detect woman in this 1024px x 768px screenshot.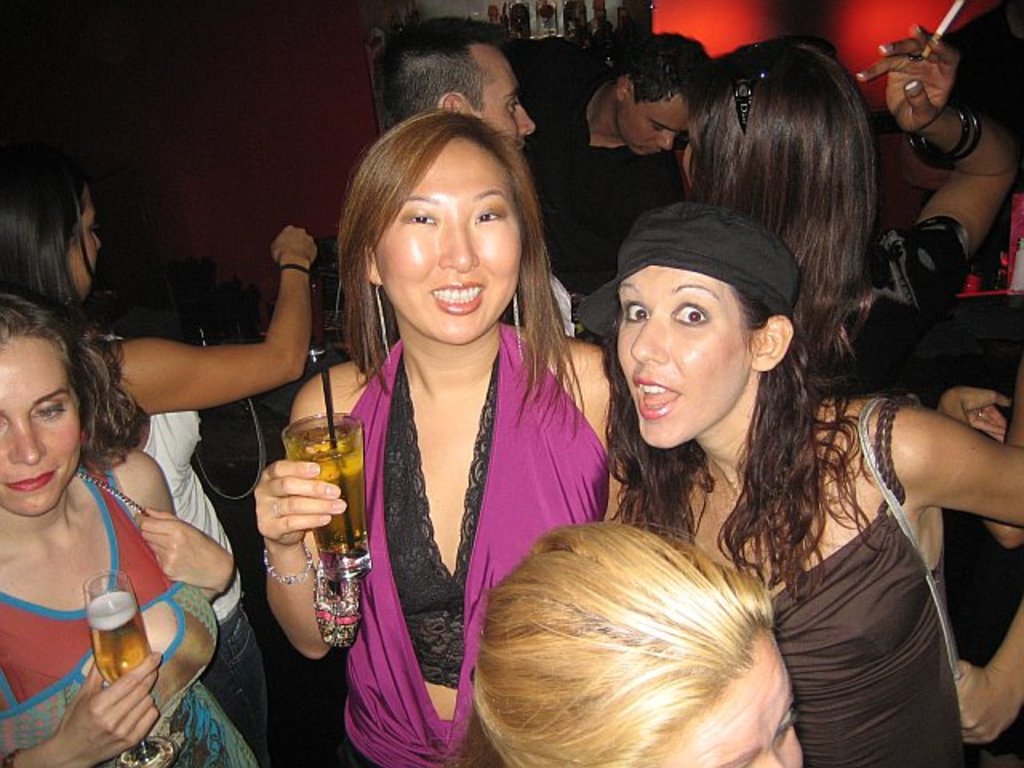
Detection: [x1=0, y1=166, x2=310, y2=766].
